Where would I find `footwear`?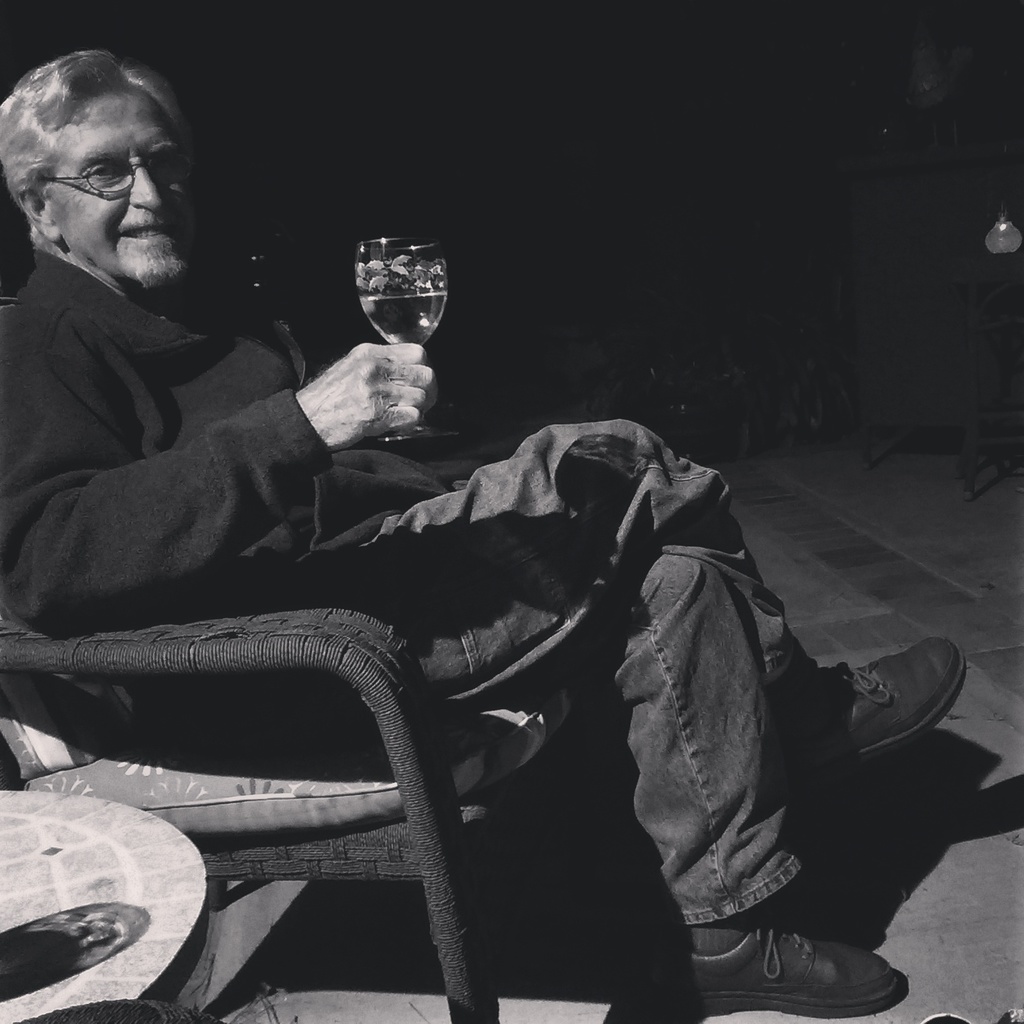
At pyautogui.locateOnScreen(774, 636, 969, 806).
